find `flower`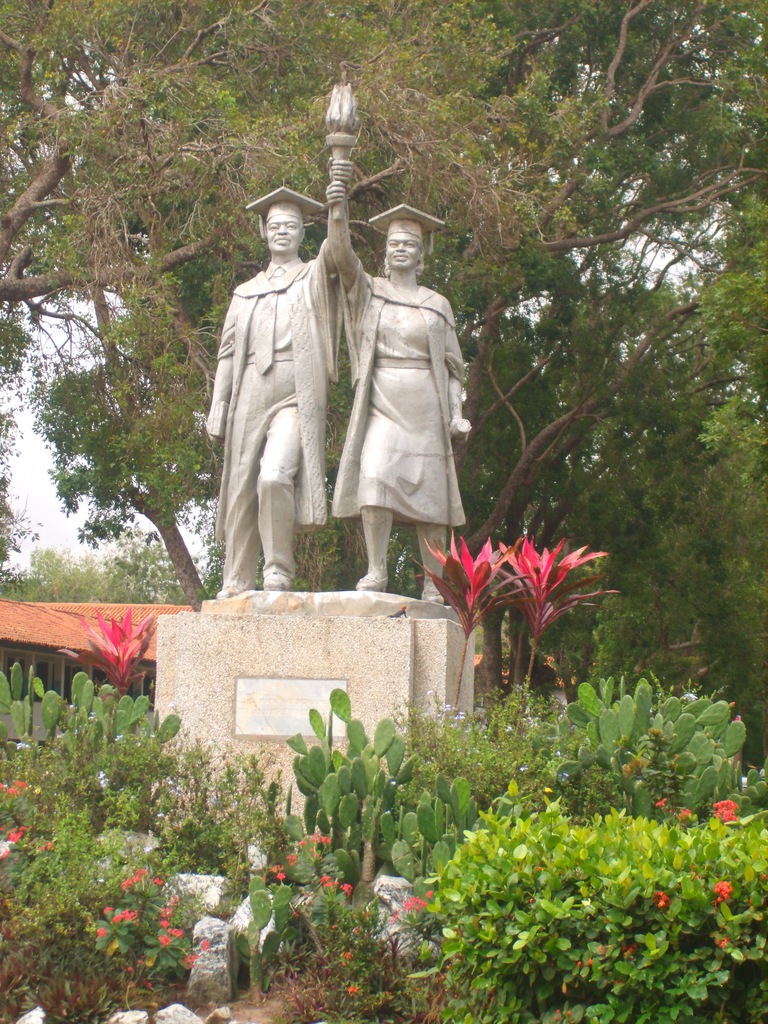
(left=712, top=877, right=732, bottom=906)
